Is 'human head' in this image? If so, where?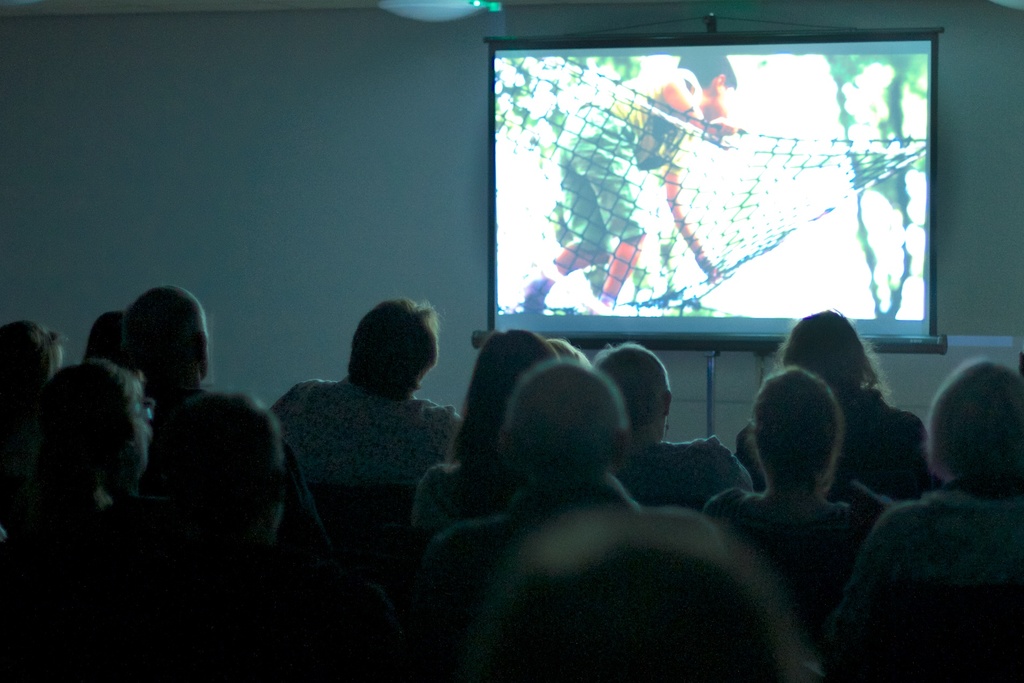
Yes, at [x1=749, y1=367, x2=844, y2=488].
